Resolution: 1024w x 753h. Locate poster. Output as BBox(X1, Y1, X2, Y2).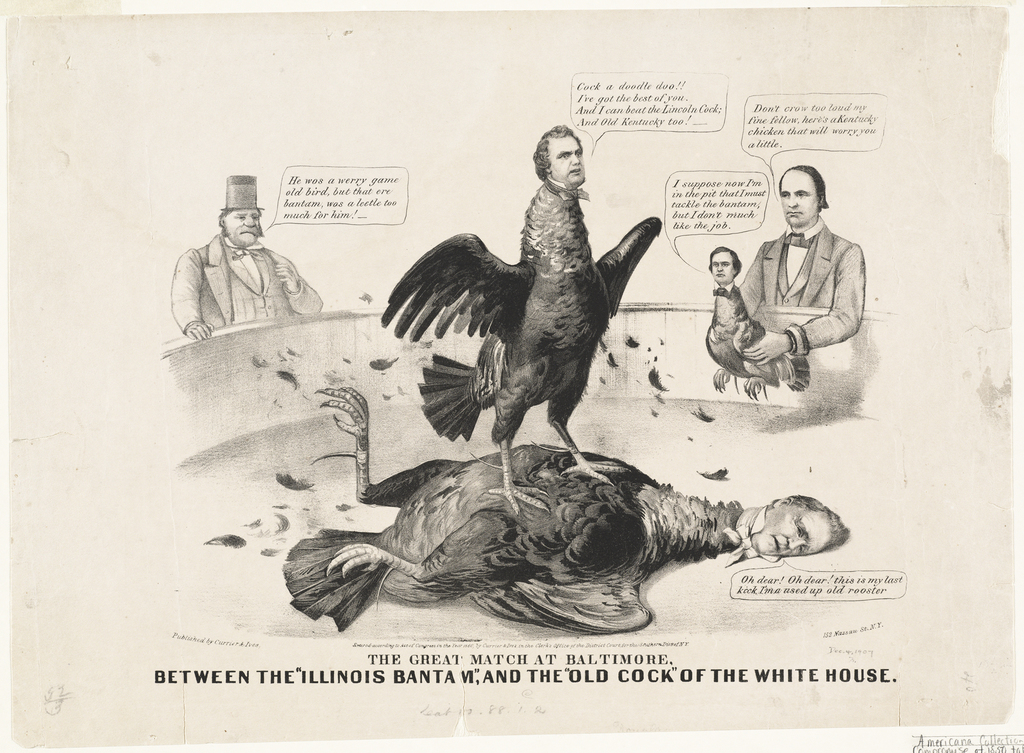
BBox(0, 0, 1023, 752).
